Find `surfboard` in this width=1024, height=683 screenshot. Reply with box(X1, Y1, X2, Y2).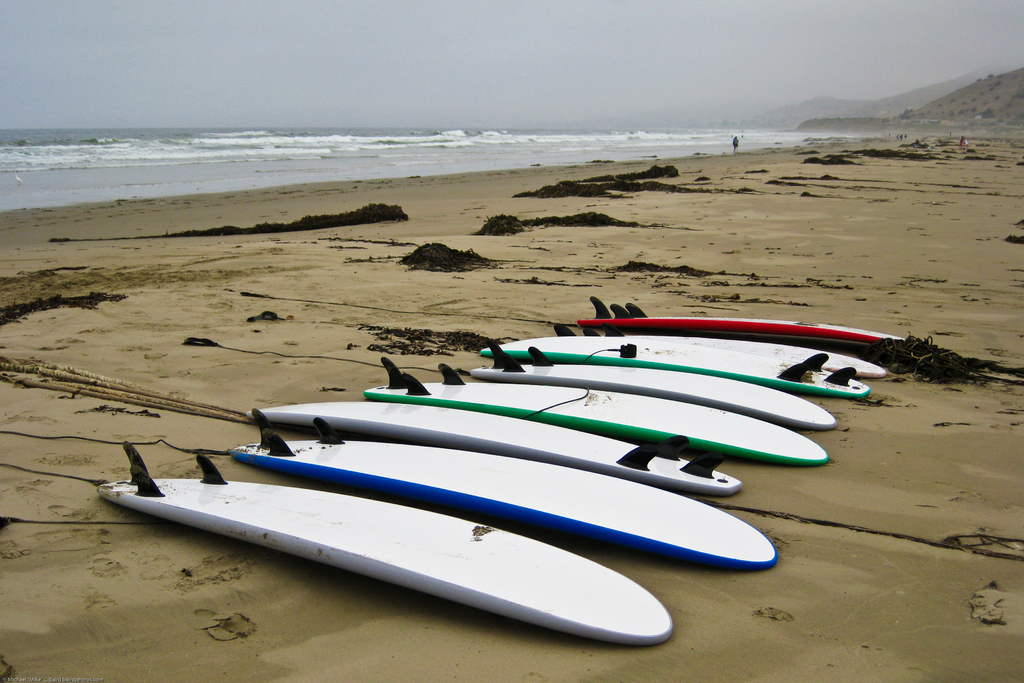
box(567, 294, 907, 344).
